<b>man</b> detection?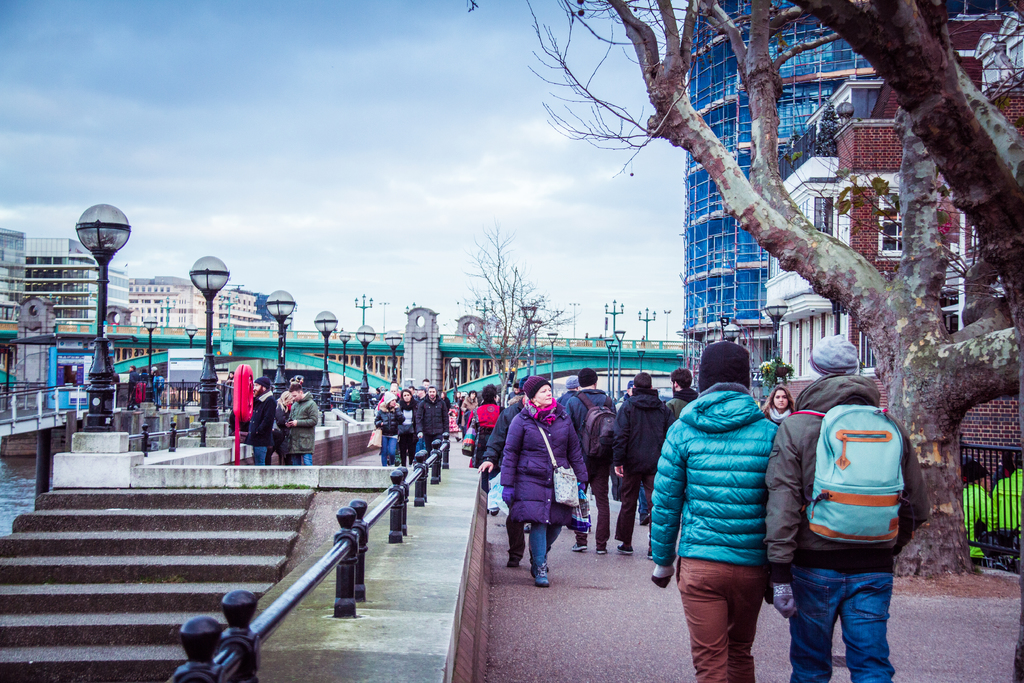
bbox(612, 368, 669, 556)
